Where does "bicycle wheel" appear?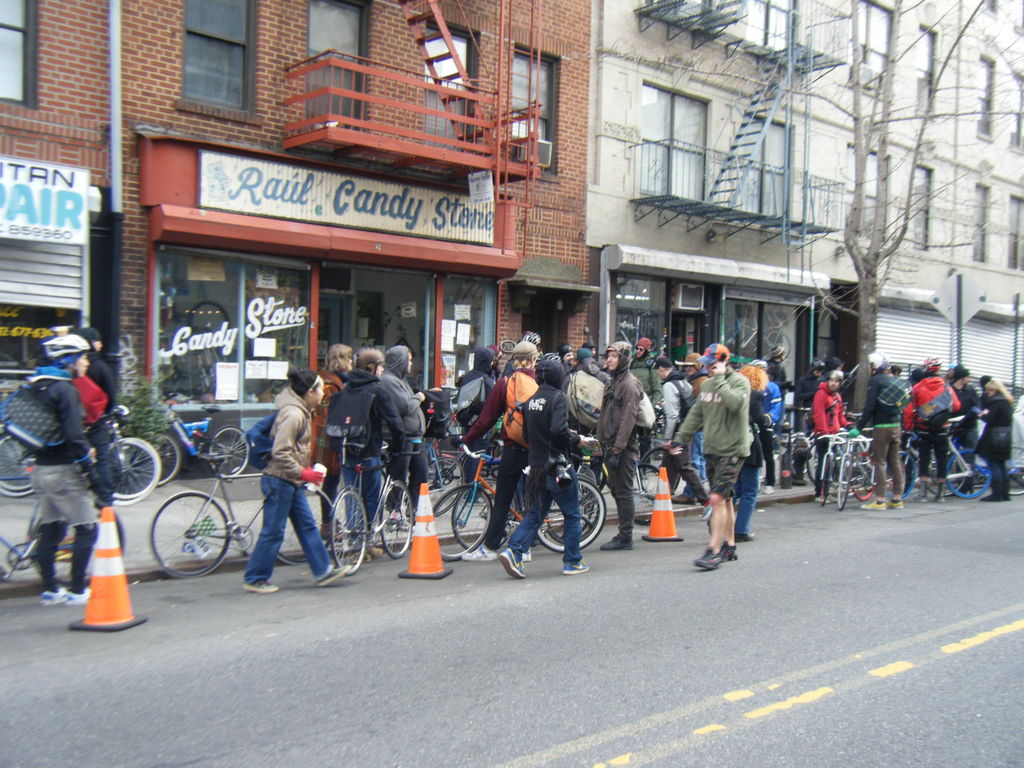
Appears at 883,452,916,500.
